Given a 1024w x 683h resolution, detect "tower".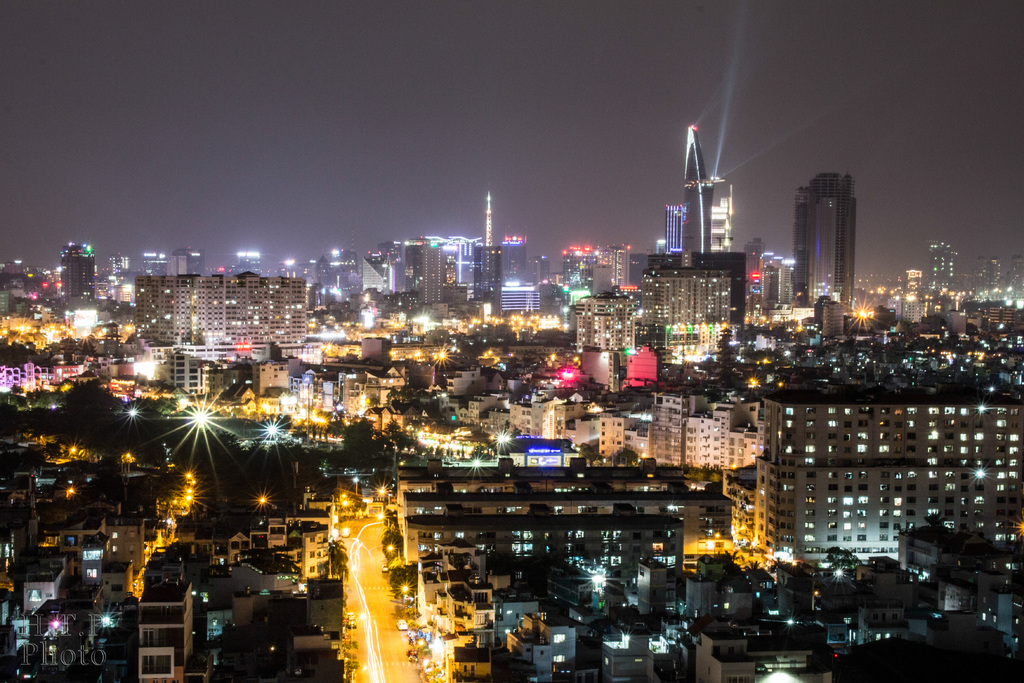
(824,305,843,340).
